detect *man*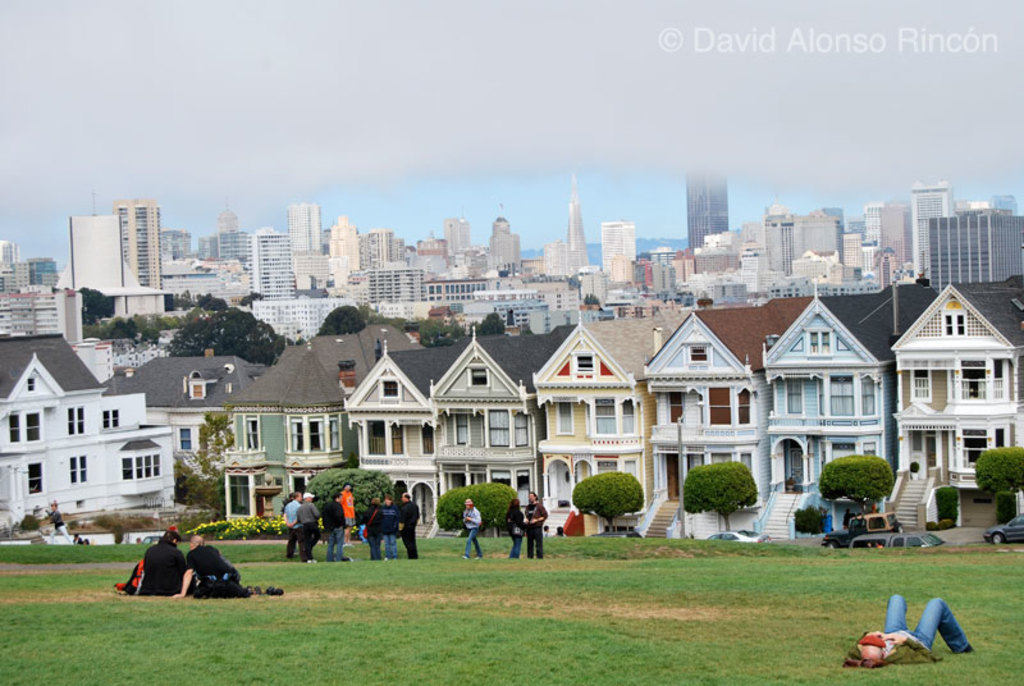
x1=397 y1=493 x2=421 y2=559
